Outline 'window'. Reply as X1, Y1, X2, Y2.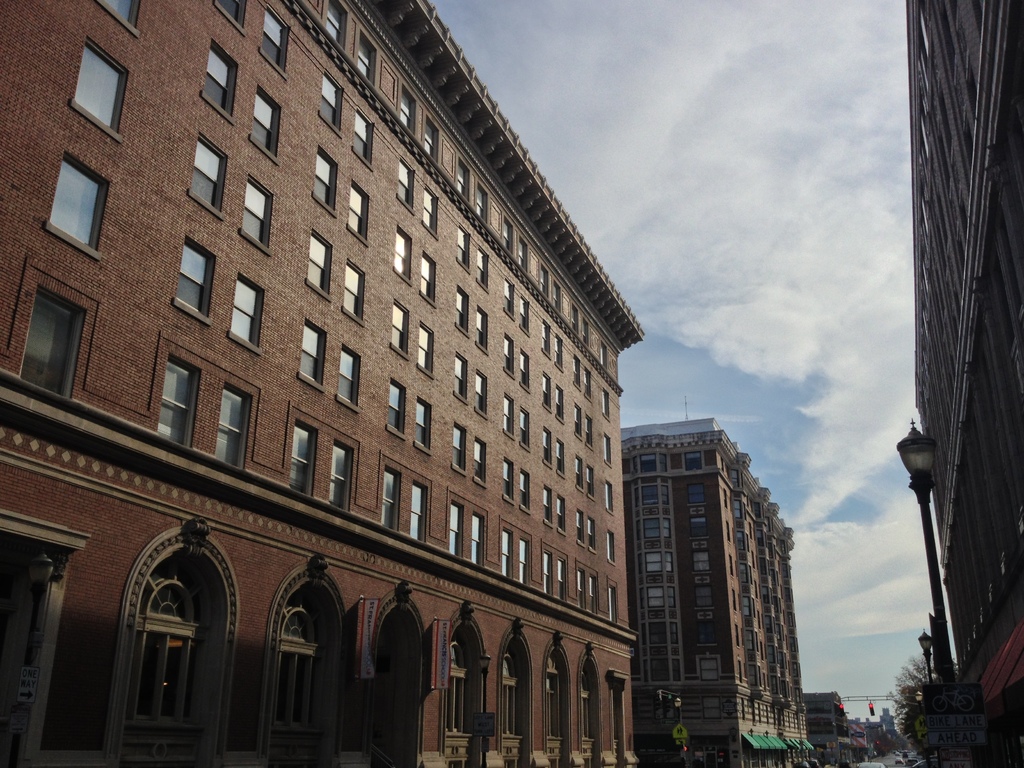
500, 457, 515, 504.
